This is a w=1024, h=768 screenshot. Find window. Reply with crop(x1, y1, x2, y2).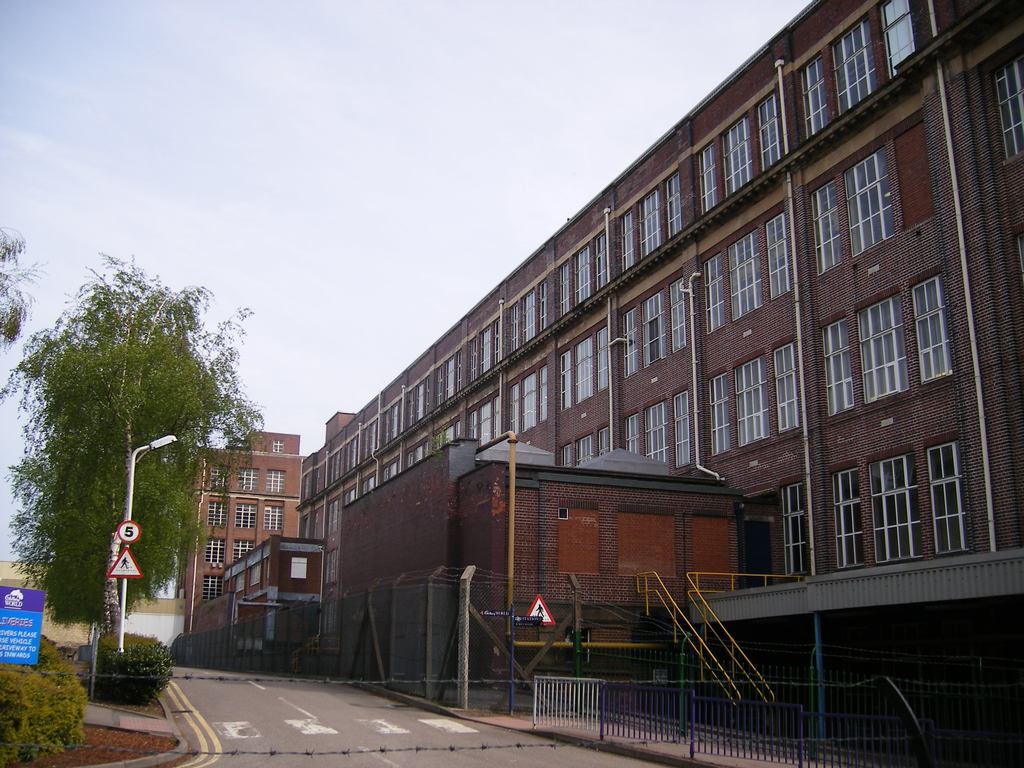
crop(808, 426, 979, 593).
